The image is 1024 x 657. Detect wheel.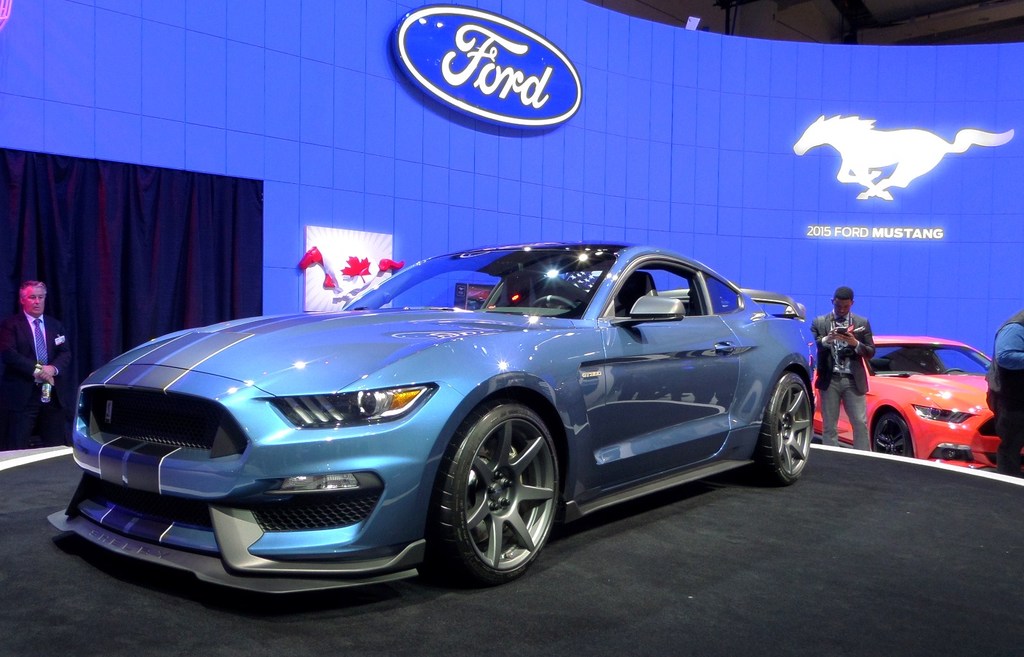
Detection: [left=941, top=366, right=964, bottom=375].
